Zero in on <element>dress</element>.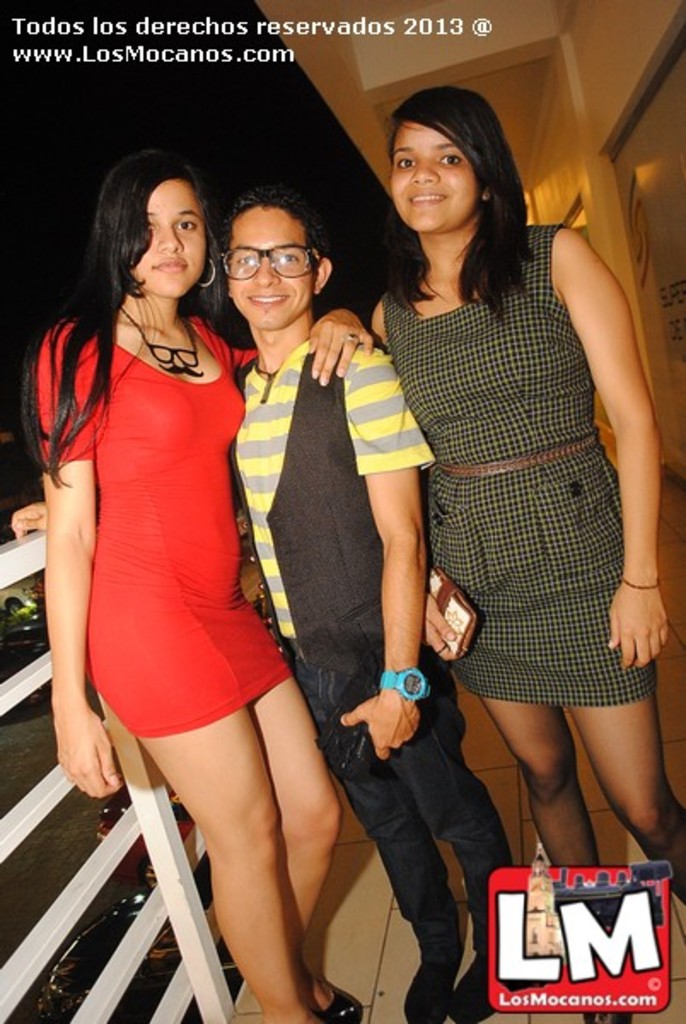
Zeroed in: crop(382, 220, 659, 701).
